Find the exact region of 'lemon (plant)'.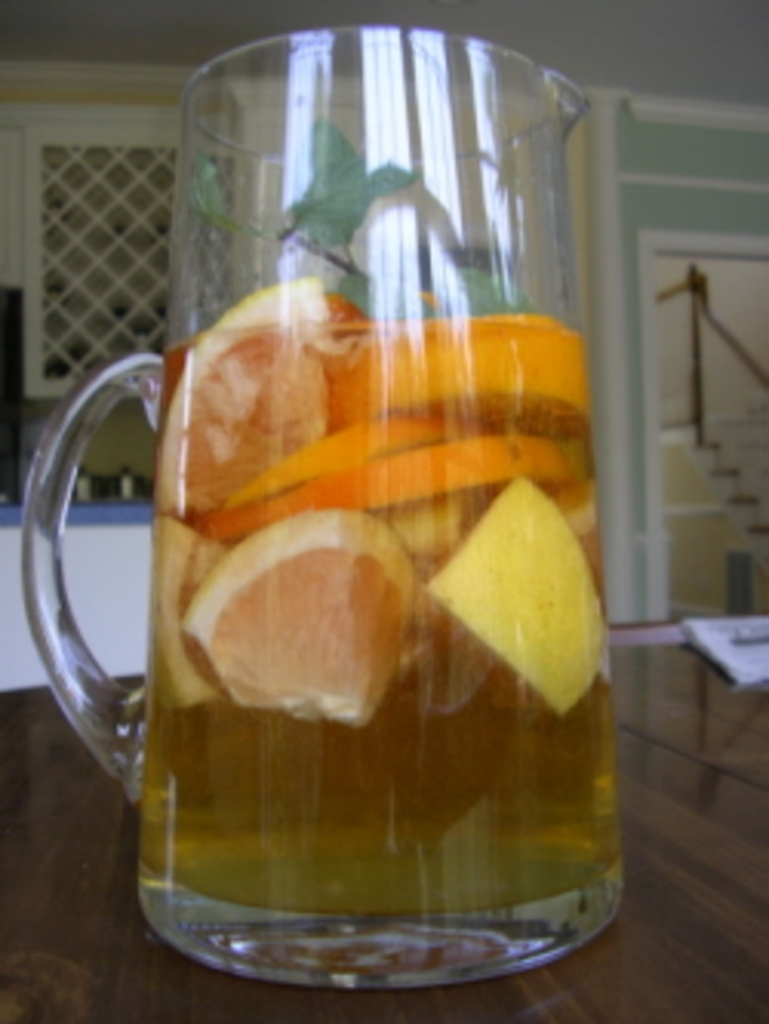
Exact region: x1=181, y1=504, x2=418, y2=735.
